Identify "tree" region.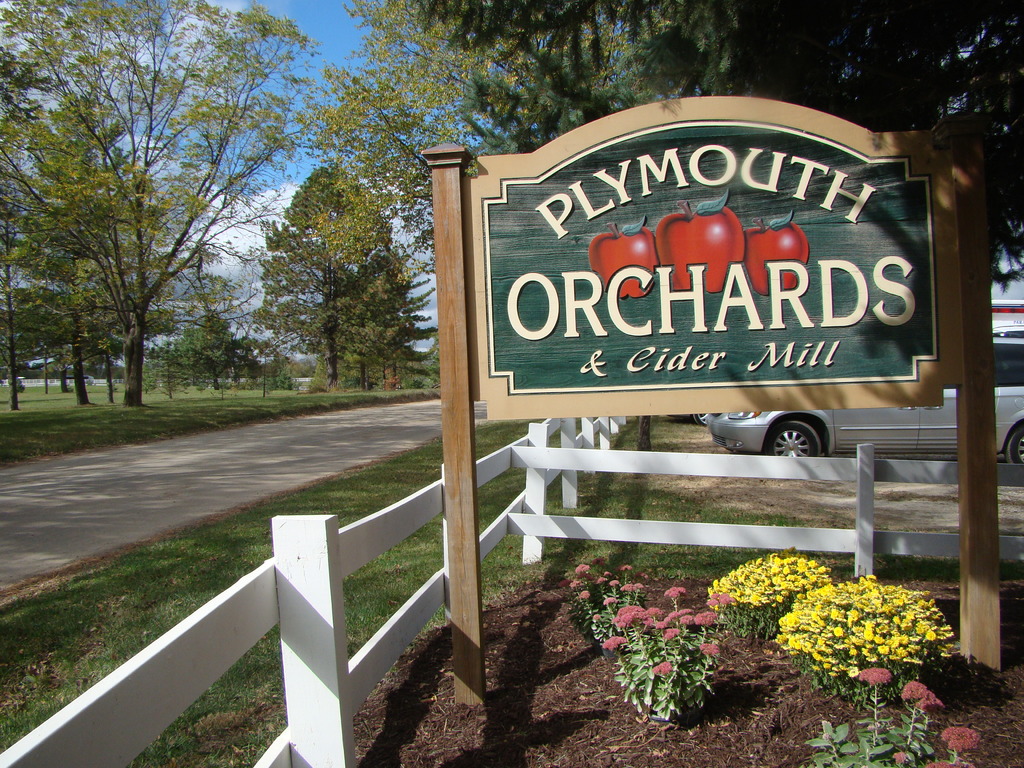
Region: [left=29, top=39, right=264, bottom=446].
